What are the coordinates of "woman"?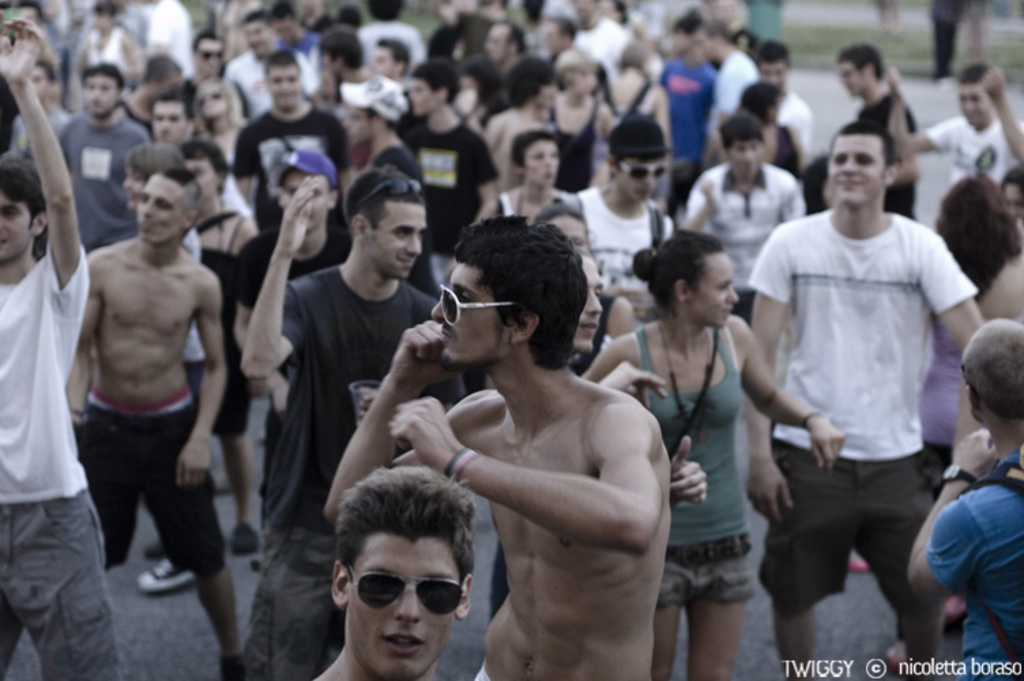
Rect(199, 79, 253, 214).
